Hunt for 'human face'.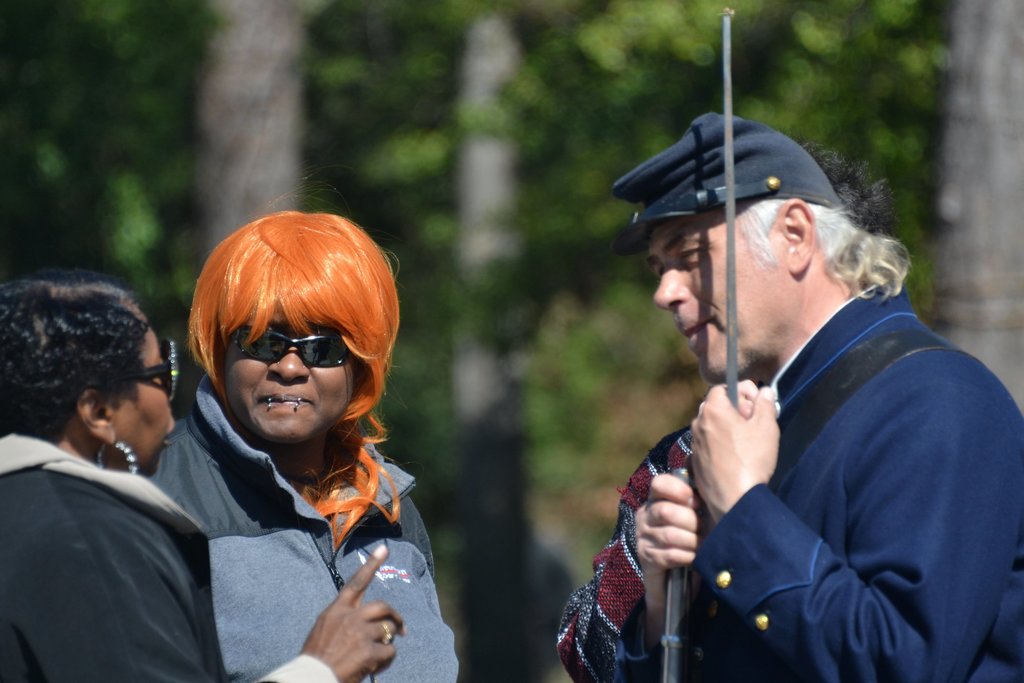
Hunted down at crop(652, 215, 808, 378).
